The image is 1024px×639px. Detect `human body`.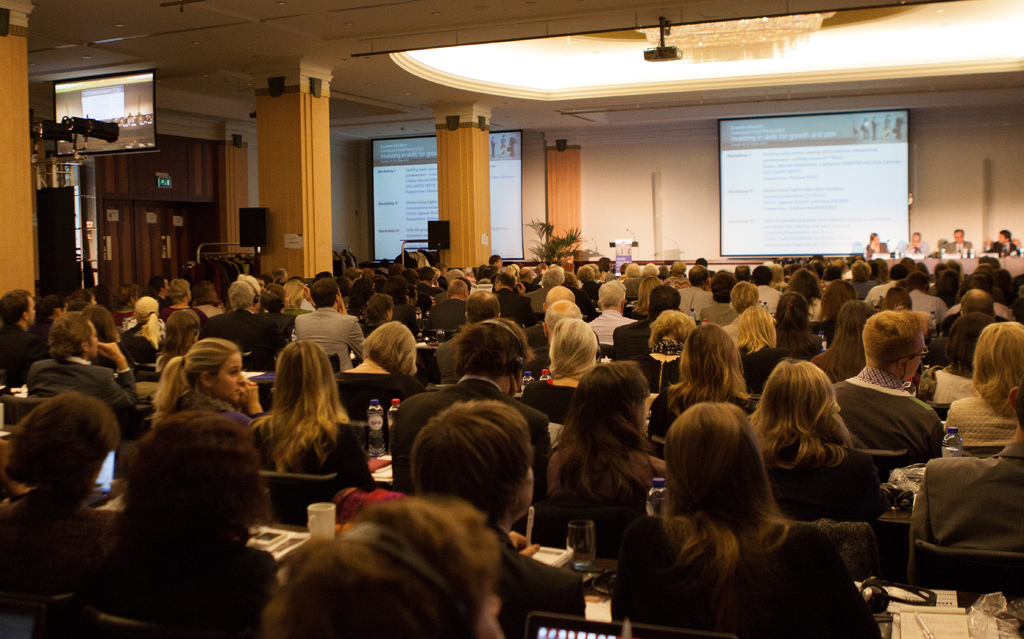
Detection: x1=870, y1=246, x2=891, y2=261.
